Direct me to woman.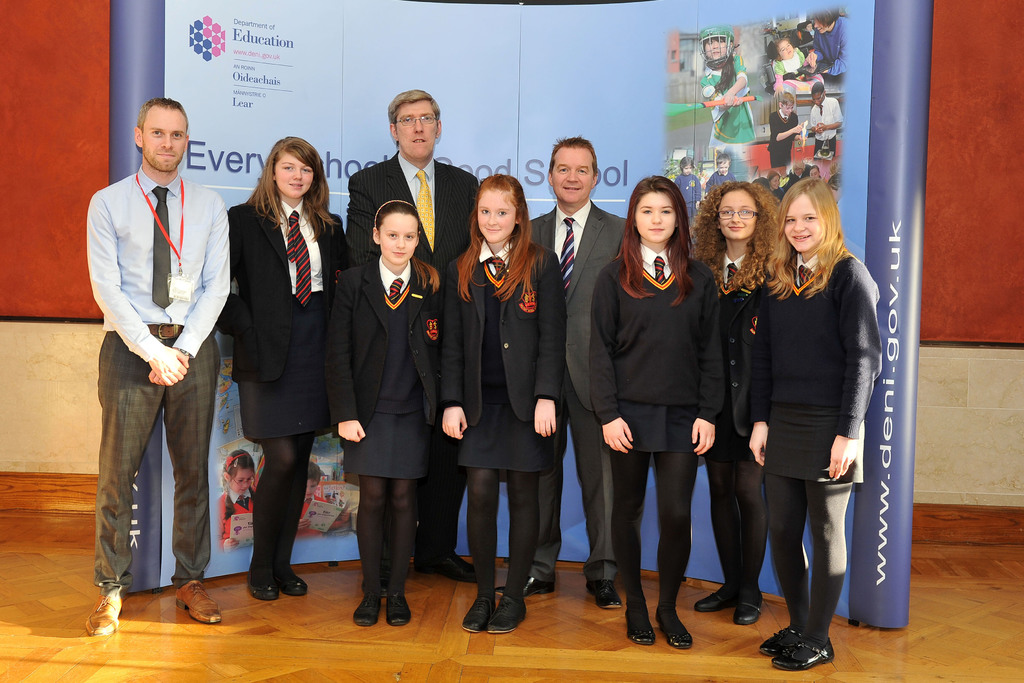
Direction: box(221, 135, 352, 602).
